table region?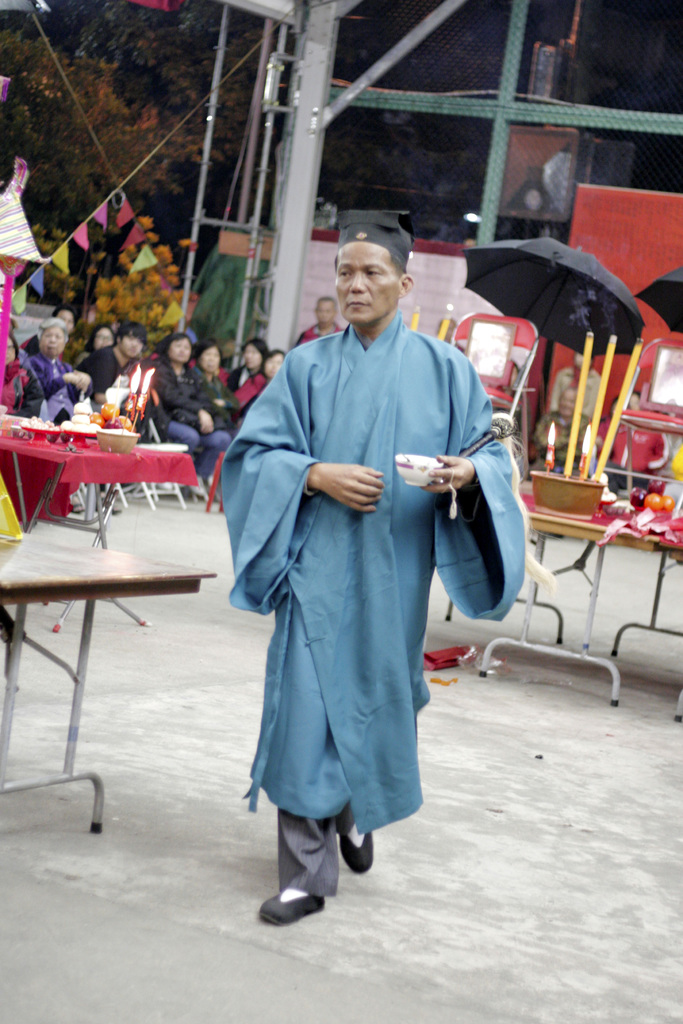
x1=0, y1=435, x2=201, y2=540
